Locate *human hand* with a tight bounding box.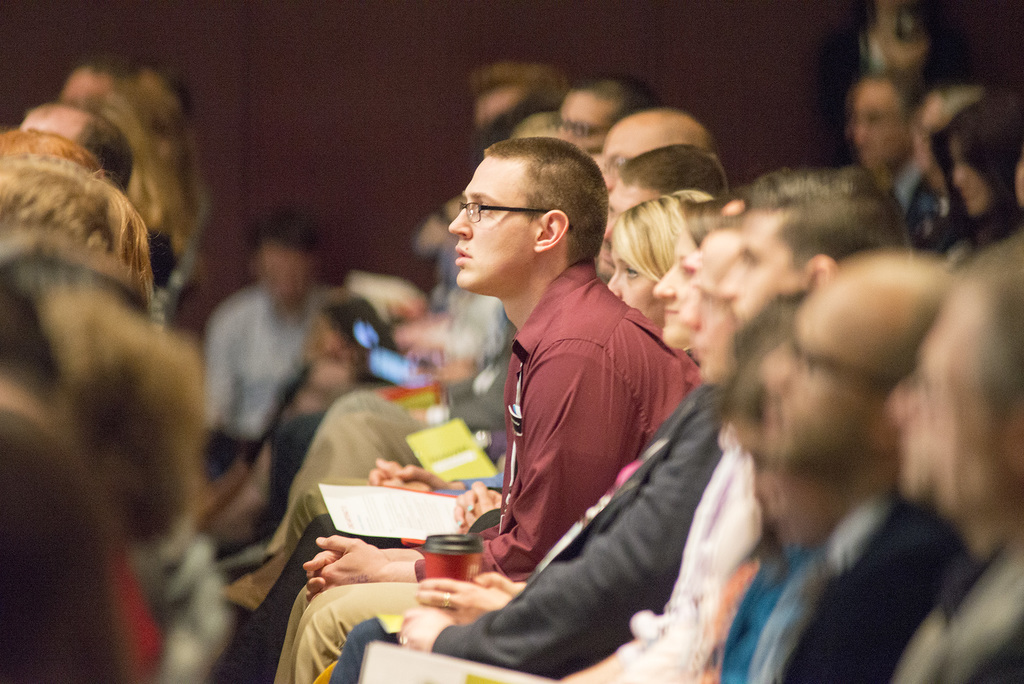
[left=307, top=533, right=381, bottom=580].
